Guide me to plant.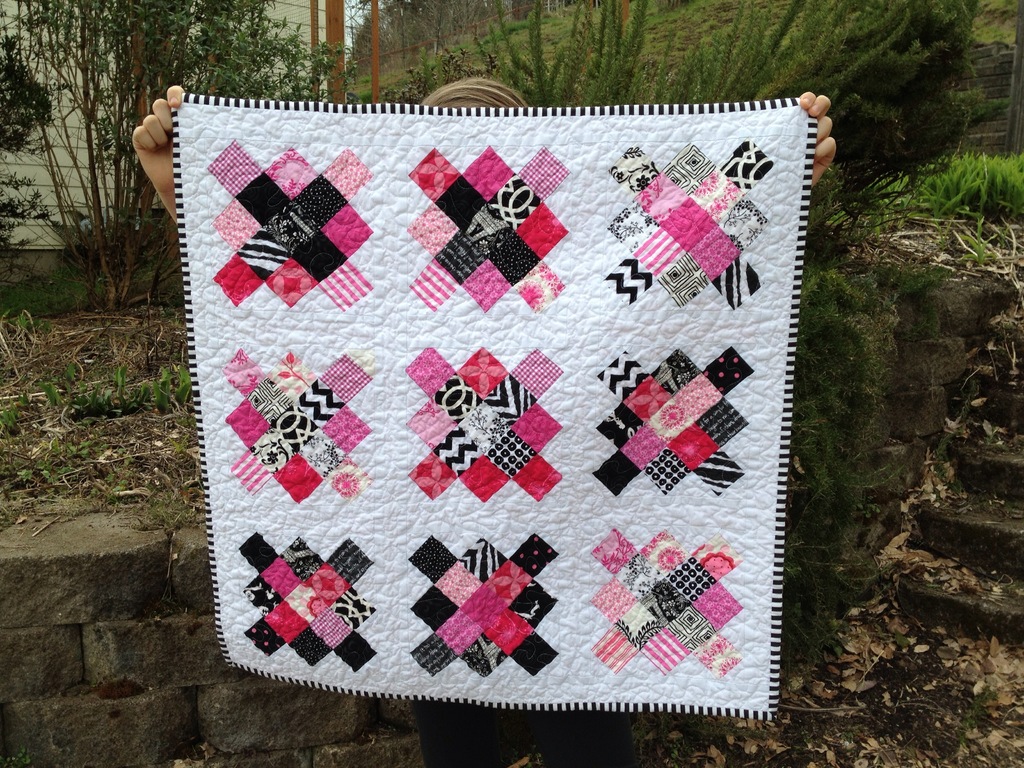
Guidance: [x1=63, y1=193, x2=172, y2=292].
